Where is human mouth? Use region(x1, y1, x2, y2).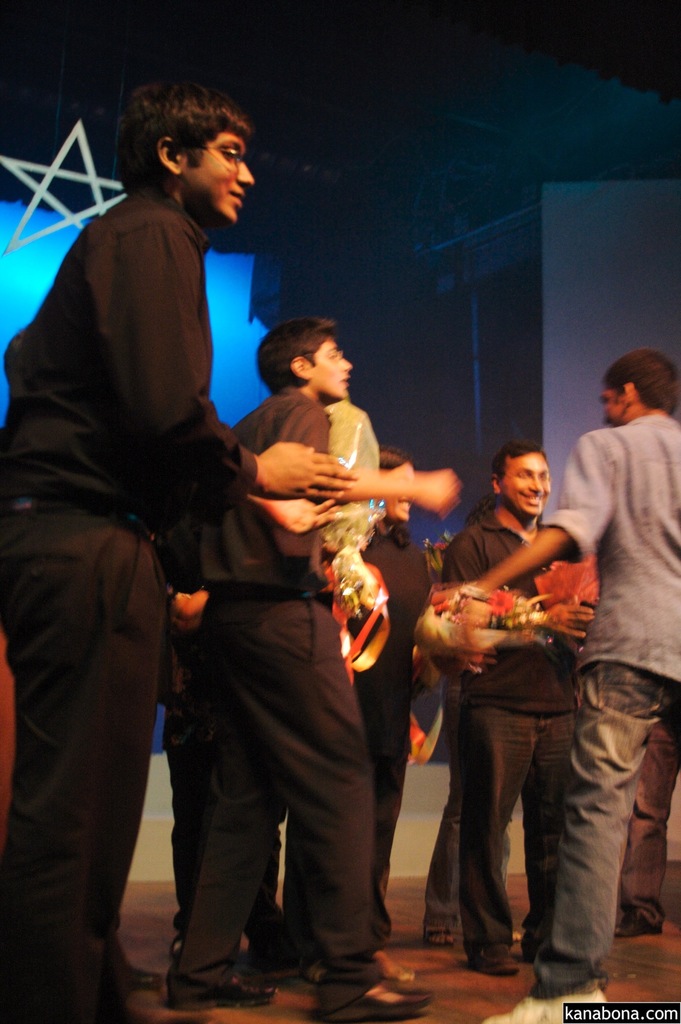
region(516, 490, 545, 504).
